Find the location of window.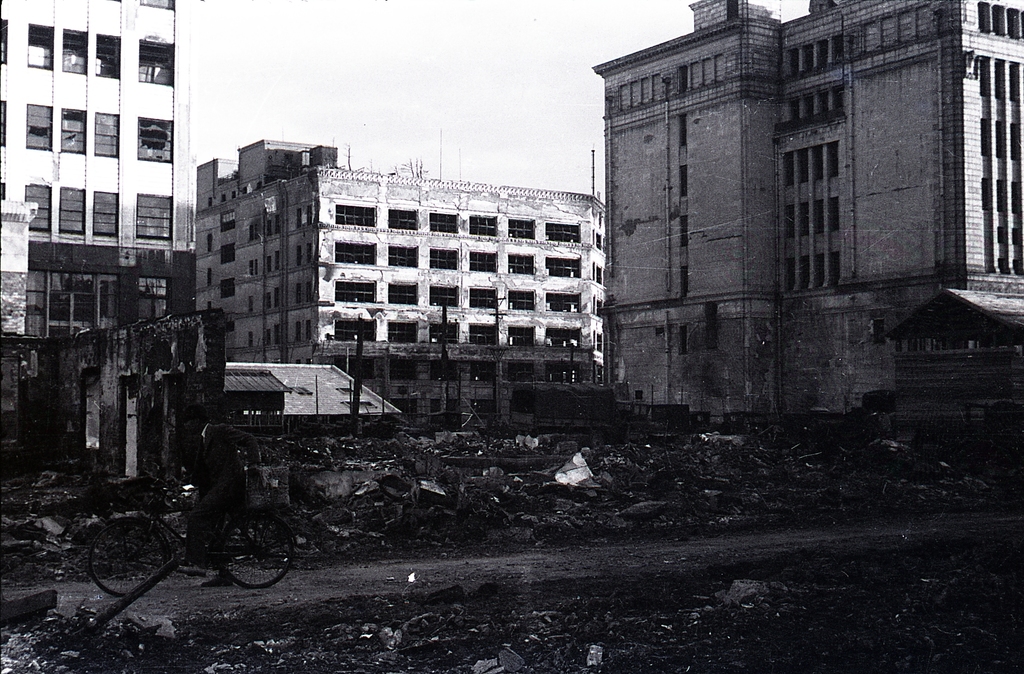
Location: [428,285,458,305].
